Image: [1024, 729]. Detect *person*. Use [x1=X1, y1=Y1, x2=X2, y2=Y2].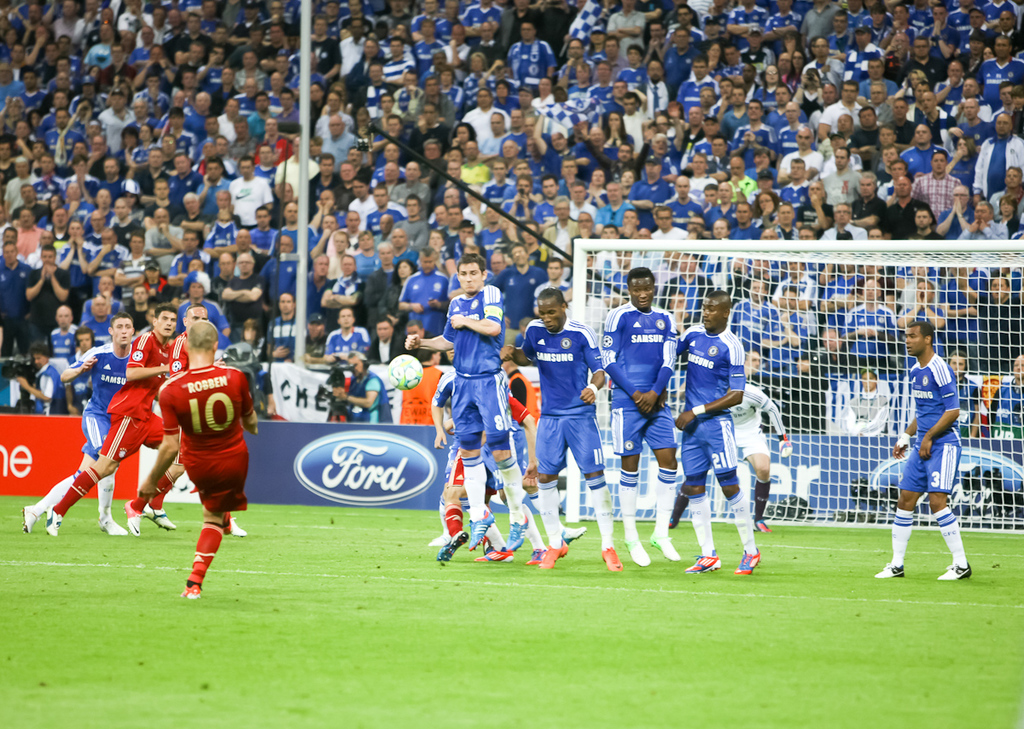
[x1=255, y1=205, x2=276, y2=262].
